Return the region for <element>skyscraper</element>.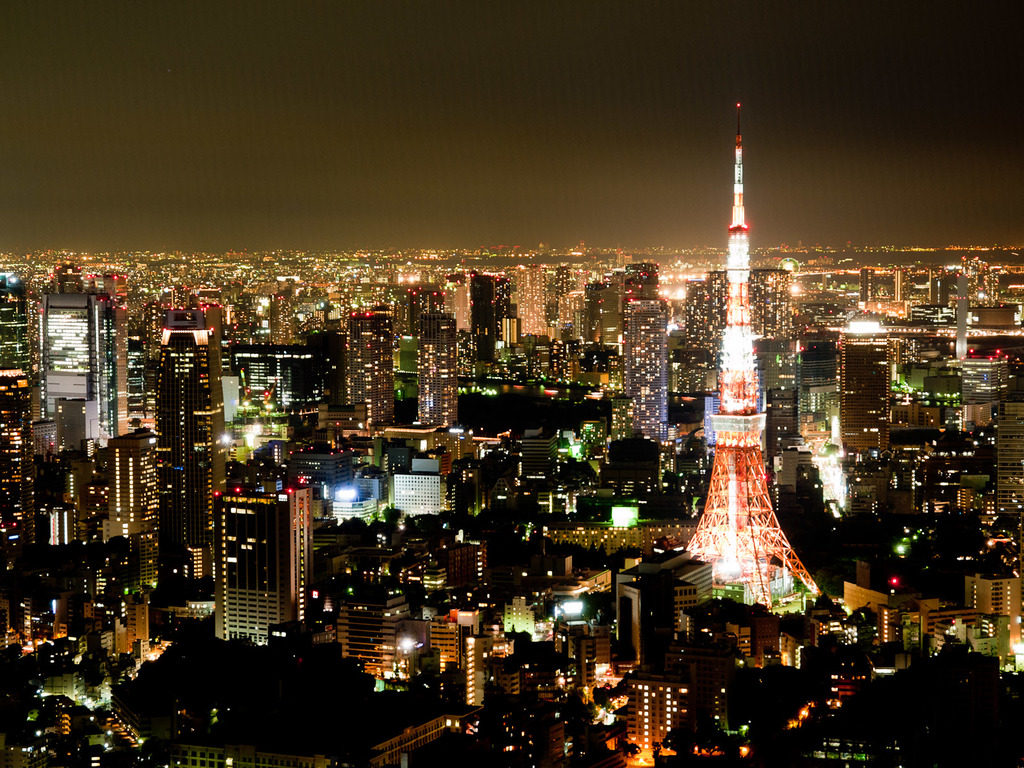
bbox=[462, 260, 543, 365].
